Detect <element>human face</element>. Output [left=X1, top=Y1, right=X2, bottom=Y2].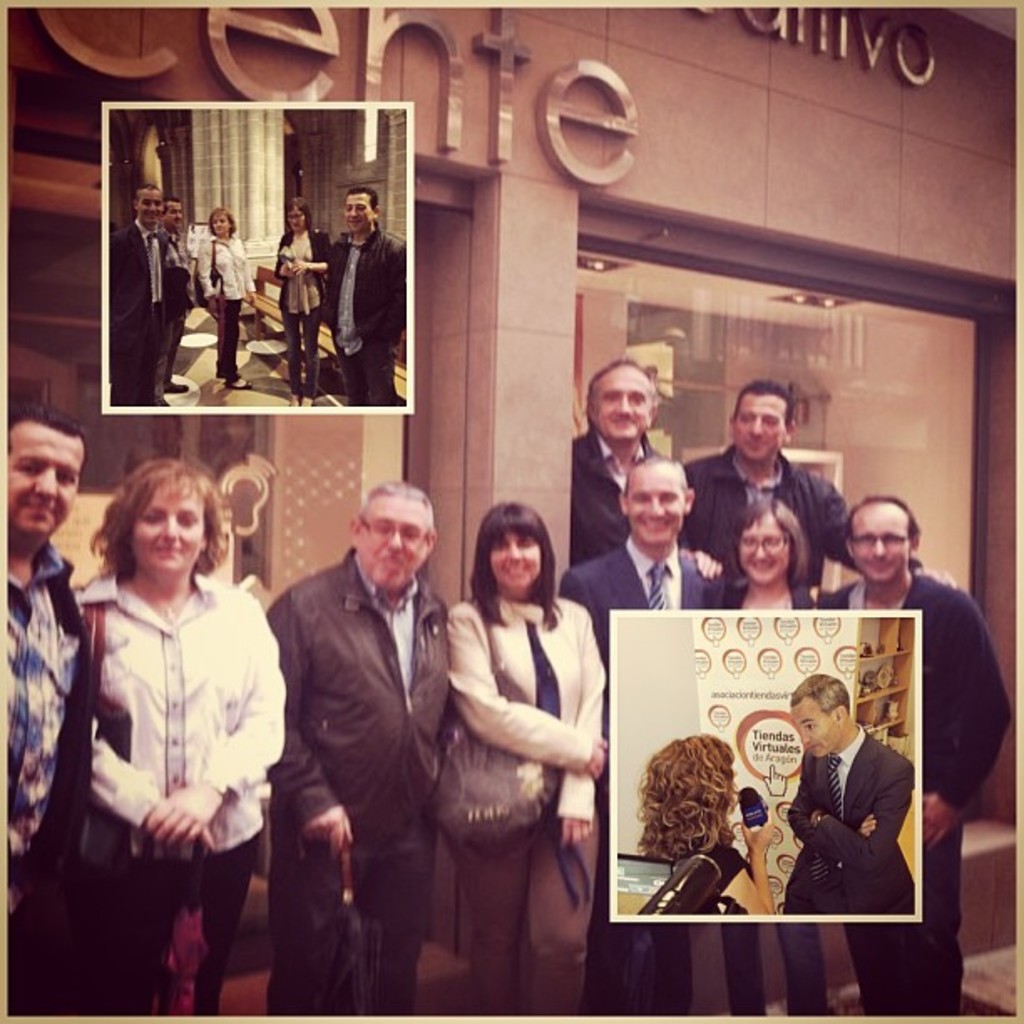
[left=850, top=504, right=907, bottom=586].
